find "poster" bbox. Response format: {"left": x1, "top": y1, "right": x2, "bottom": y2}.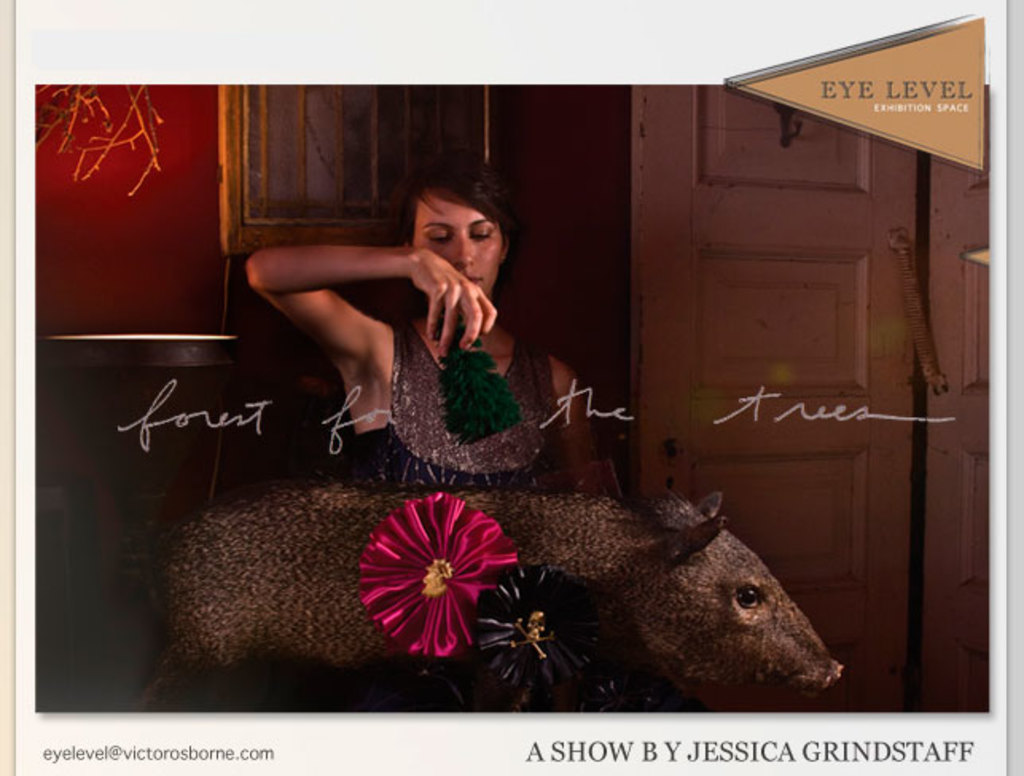
{"left": 0, "top": 0, "right": 1022, "bottom": 774}.
